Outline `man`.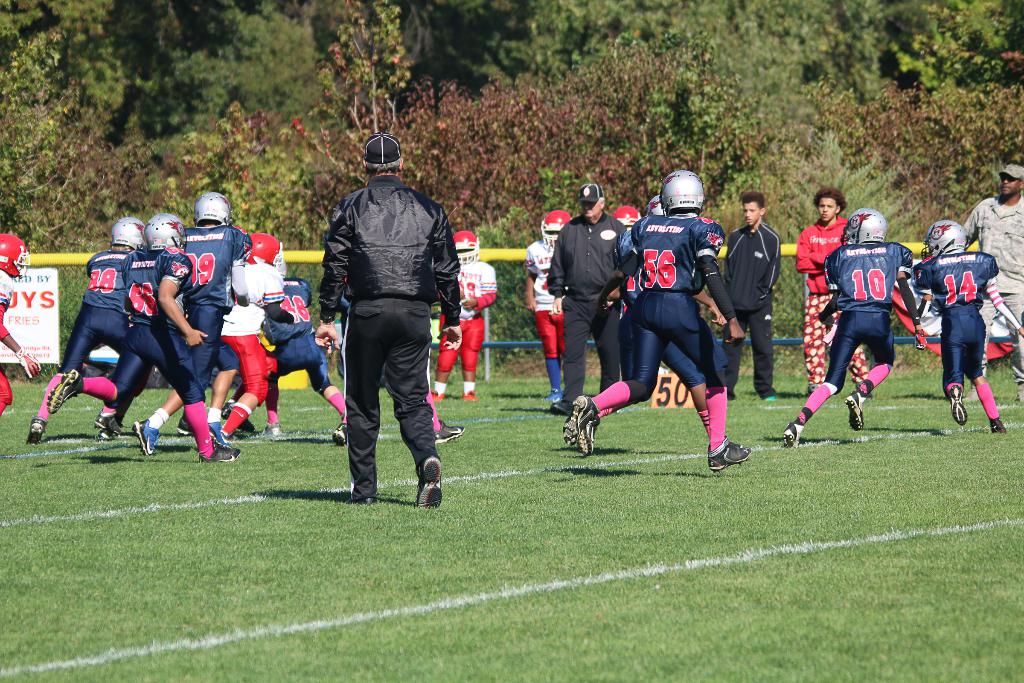
Outline: [264, 273, 346, 438].
